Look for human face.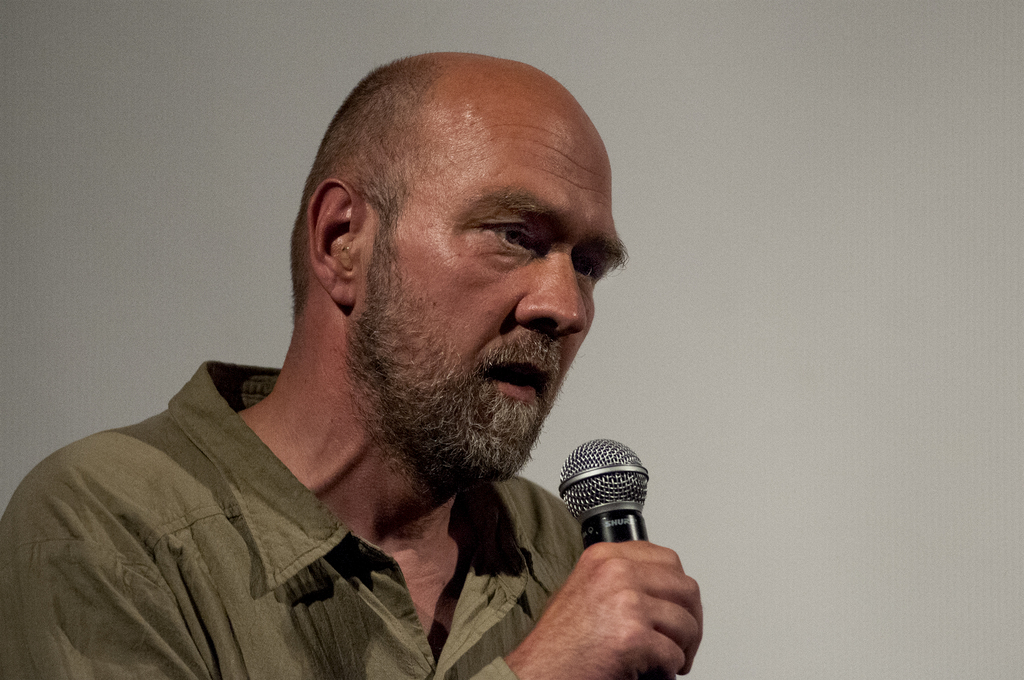
Found: BBox(353, 104, 627, 474).
